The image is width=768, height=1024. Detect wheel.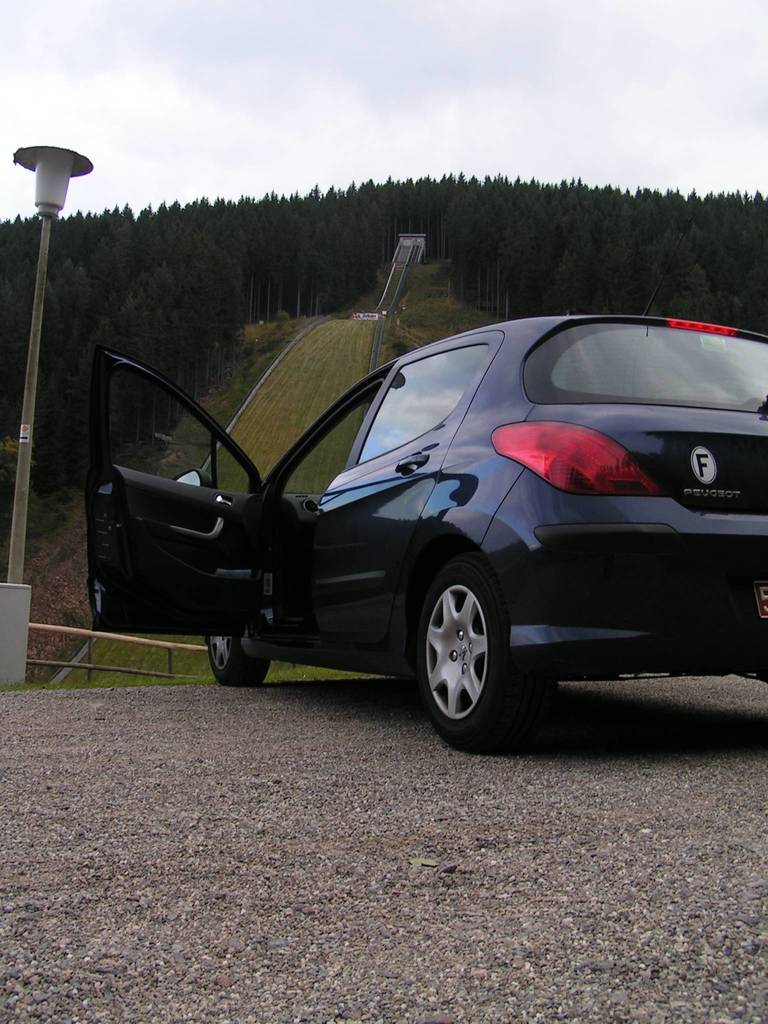
Detection: crop(419, 552, 525, 735).
